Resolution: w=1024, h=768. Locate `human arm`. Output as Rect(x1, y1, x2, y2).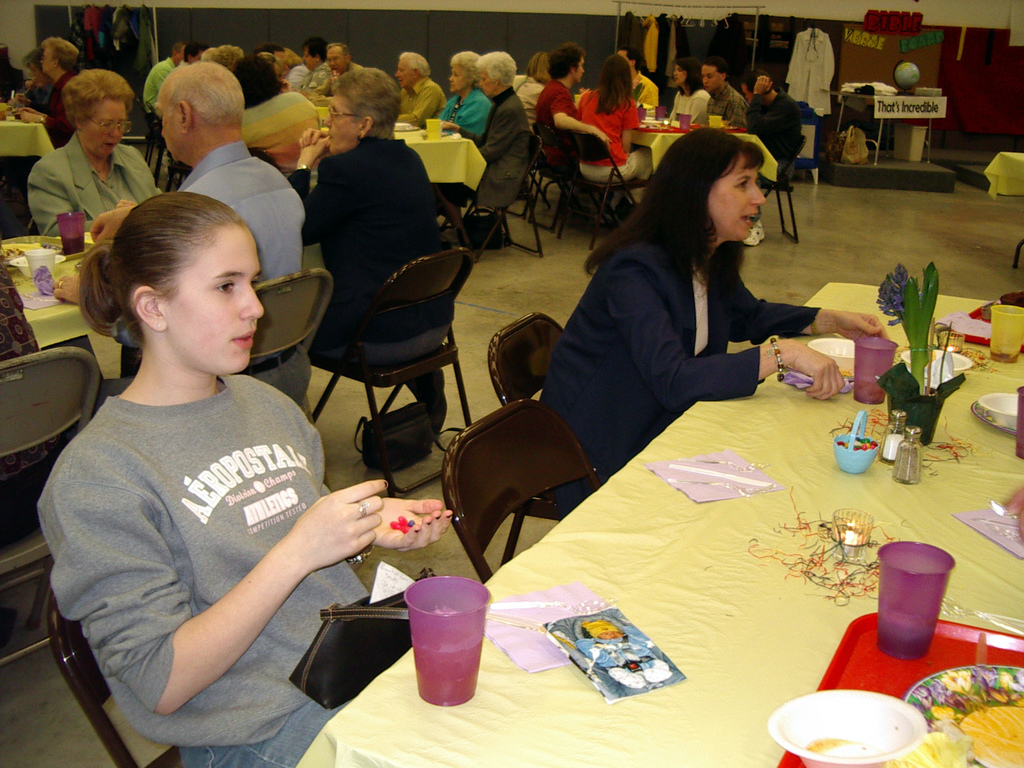
Rect(388, 82, 445, 127).
